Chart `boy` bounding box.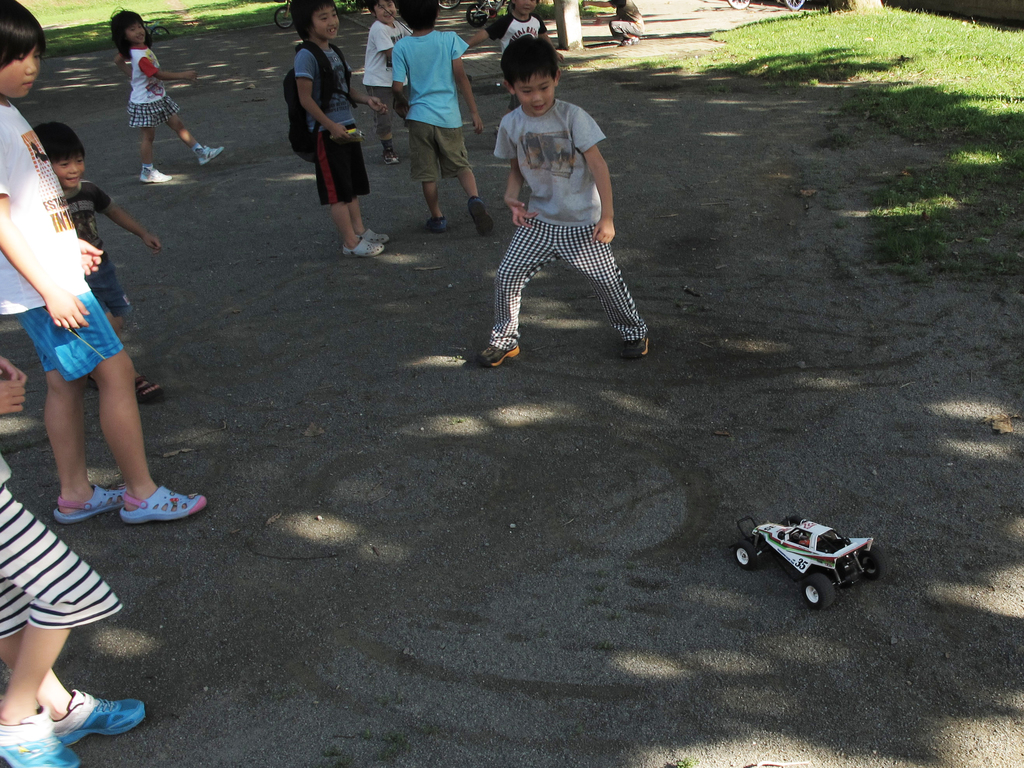
Charted: l=459, t=63, r=657, b=367.
